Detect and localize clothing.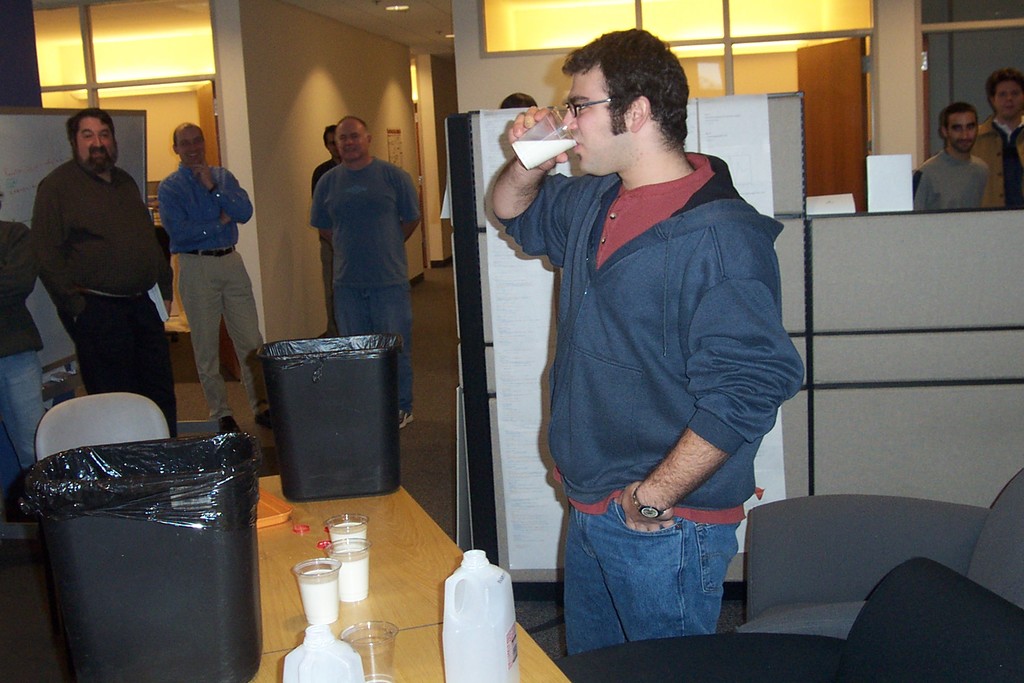
Localized at locate(307, 152, 425, 407).
